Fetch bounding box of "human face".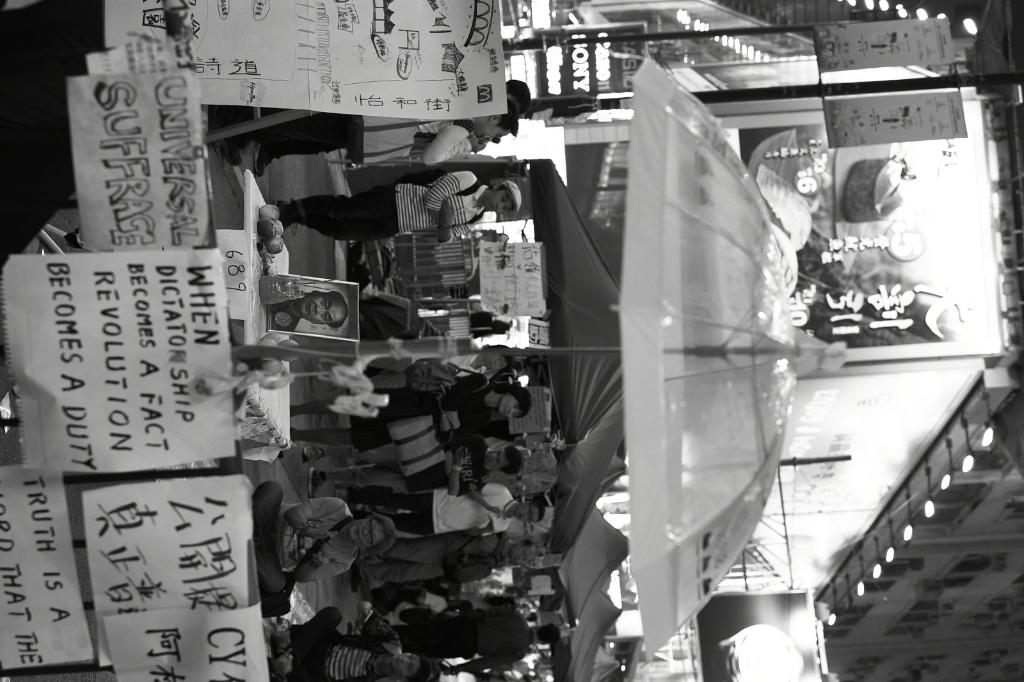
Bbox: Rect(501, 393, 525, 415).
